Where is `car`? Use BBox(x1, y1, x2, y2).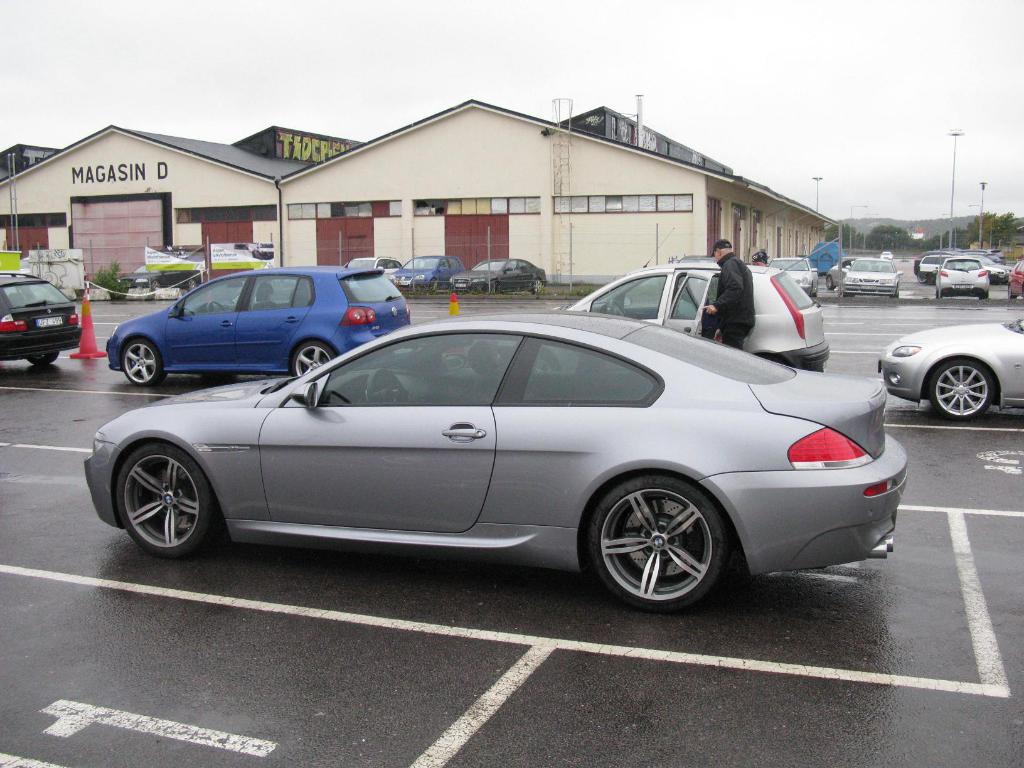
BBox(345, 257, 407, 280).
